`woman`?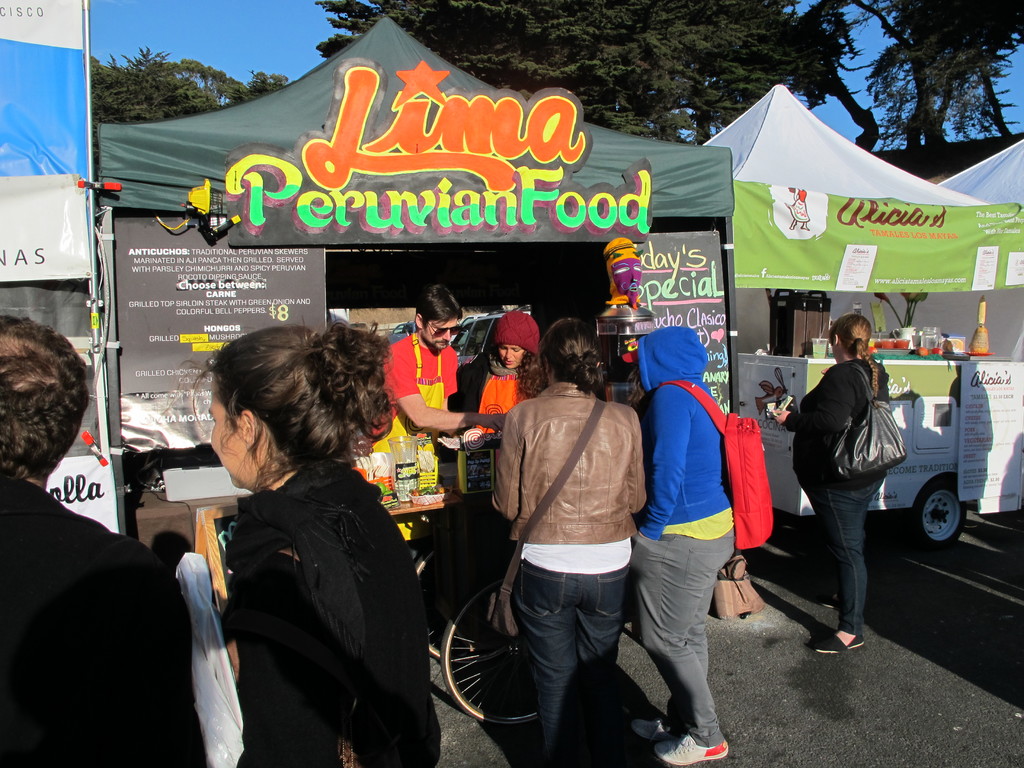
170/291/415/767
